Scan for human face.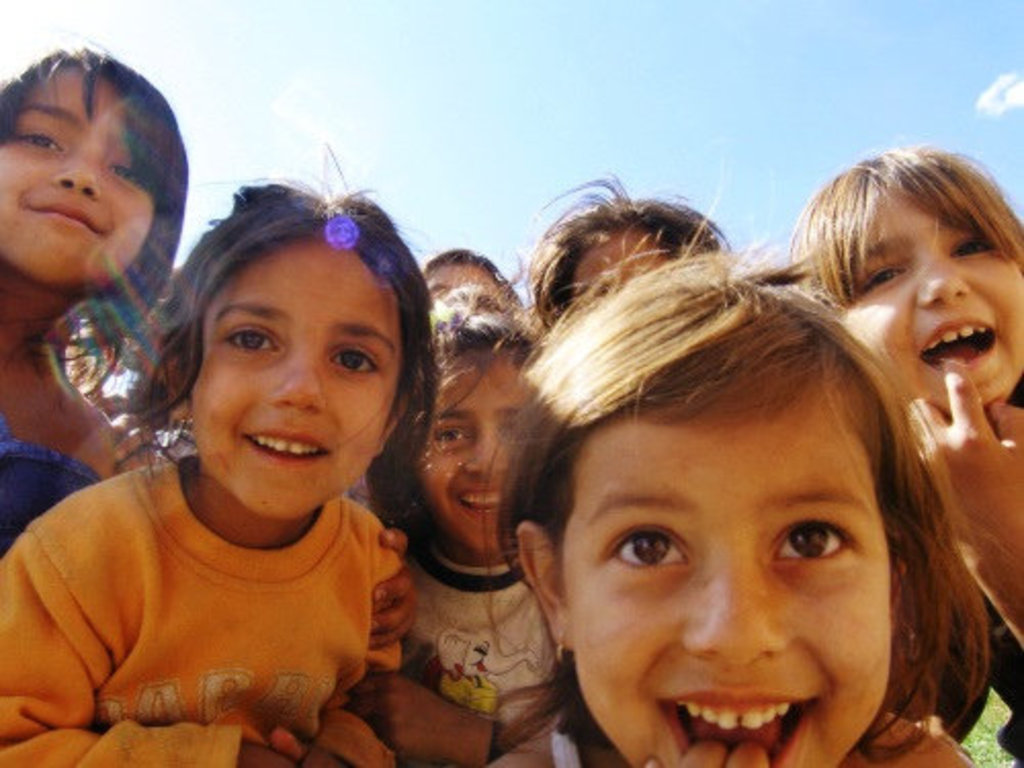
Scan result: box=[410, 352, 545, 549].
